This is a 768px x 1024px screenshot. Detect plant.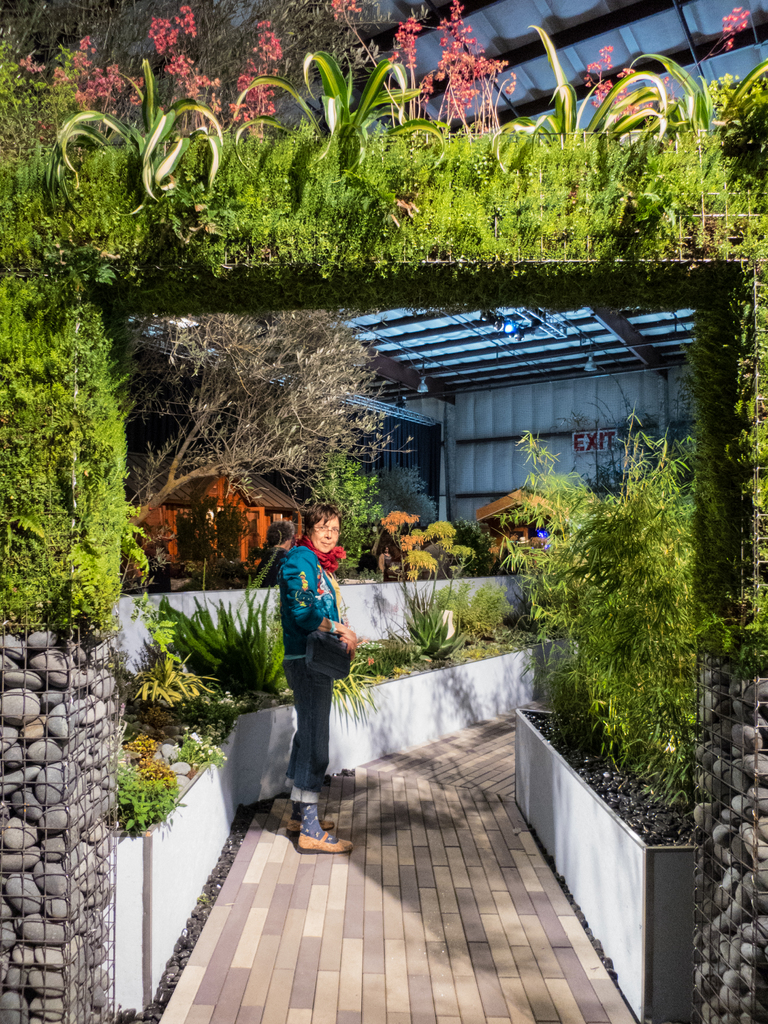
bbox=(385, 99, 573, 259).
